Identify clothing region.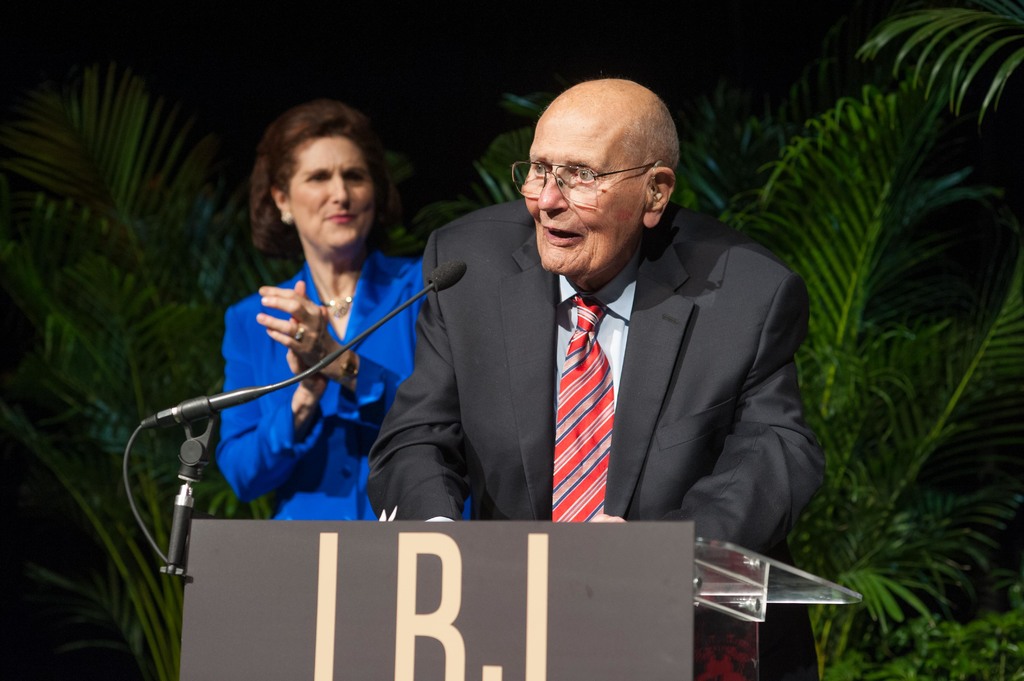
Region: bbox=[221, 248, 475, 521].
